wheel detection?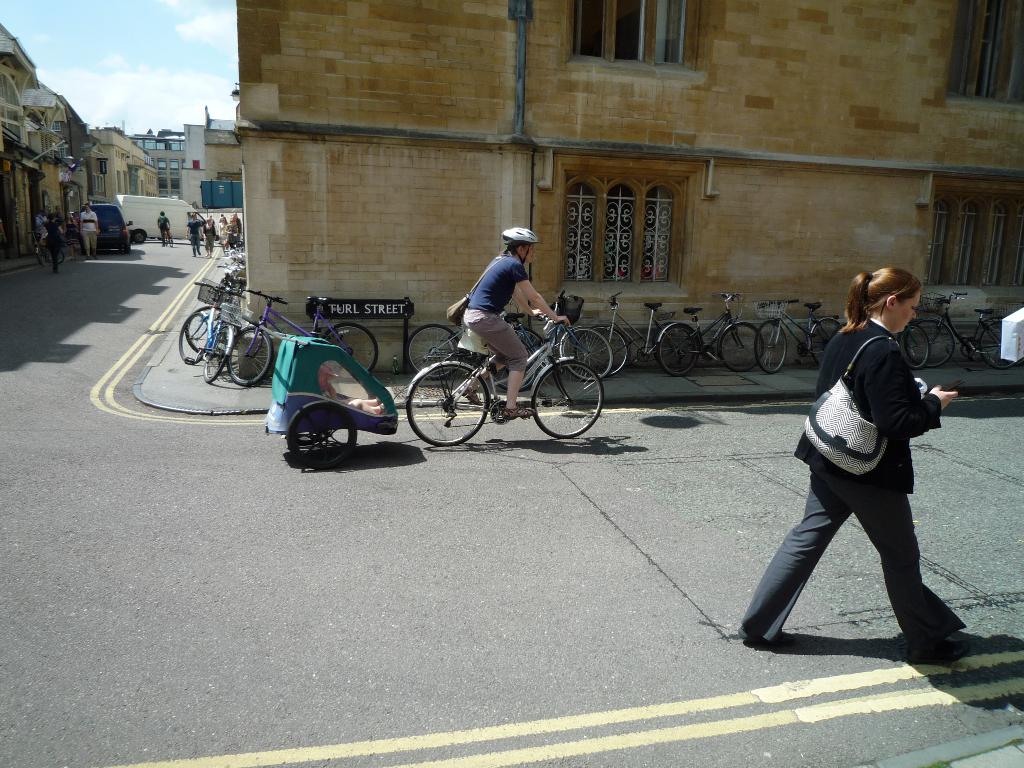
980 319 1021 371
